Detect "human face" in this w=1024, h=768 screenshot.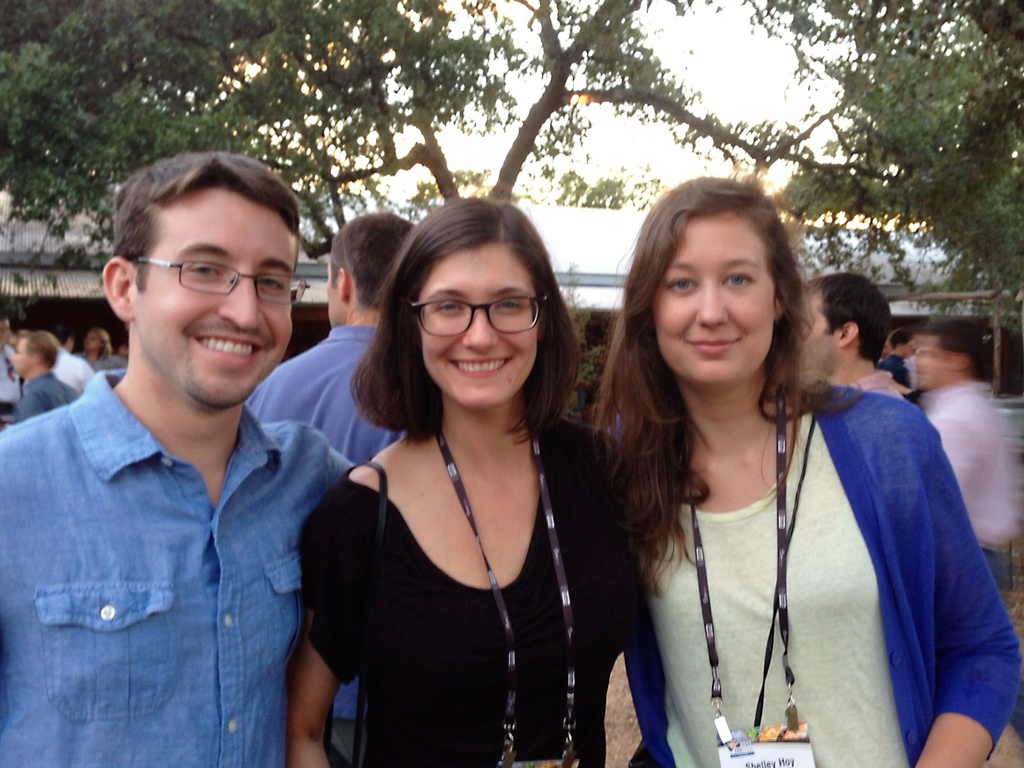
Detection: Rect(421, 248, 539, 409).
